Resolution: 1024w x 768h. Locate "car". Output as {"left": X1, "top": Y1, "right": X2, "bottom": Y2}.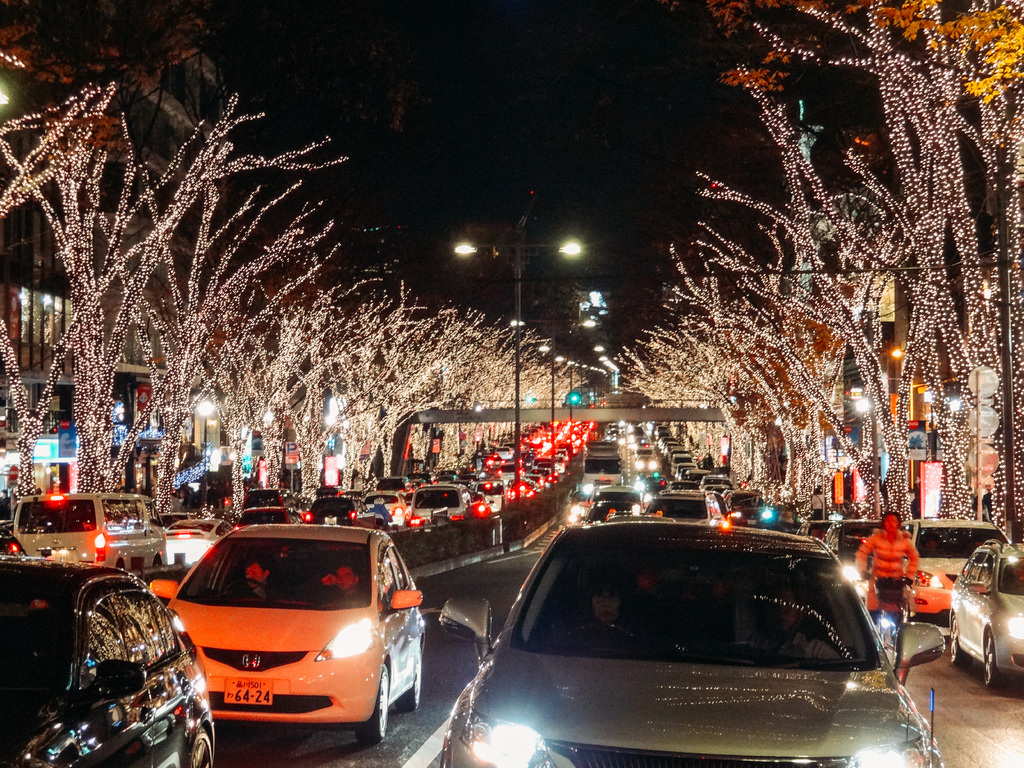
{"left": 308, "top": 498, "right": 380, "bottom": 518}.
